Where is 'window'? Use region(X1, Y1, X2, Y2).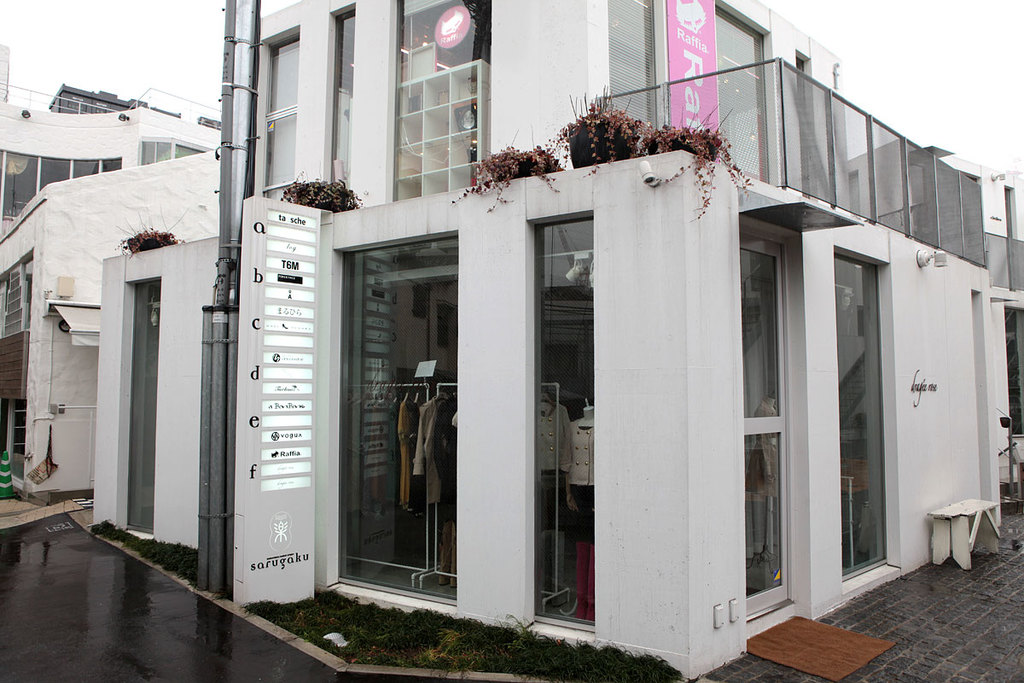
region(386, 0, 489, 198).
